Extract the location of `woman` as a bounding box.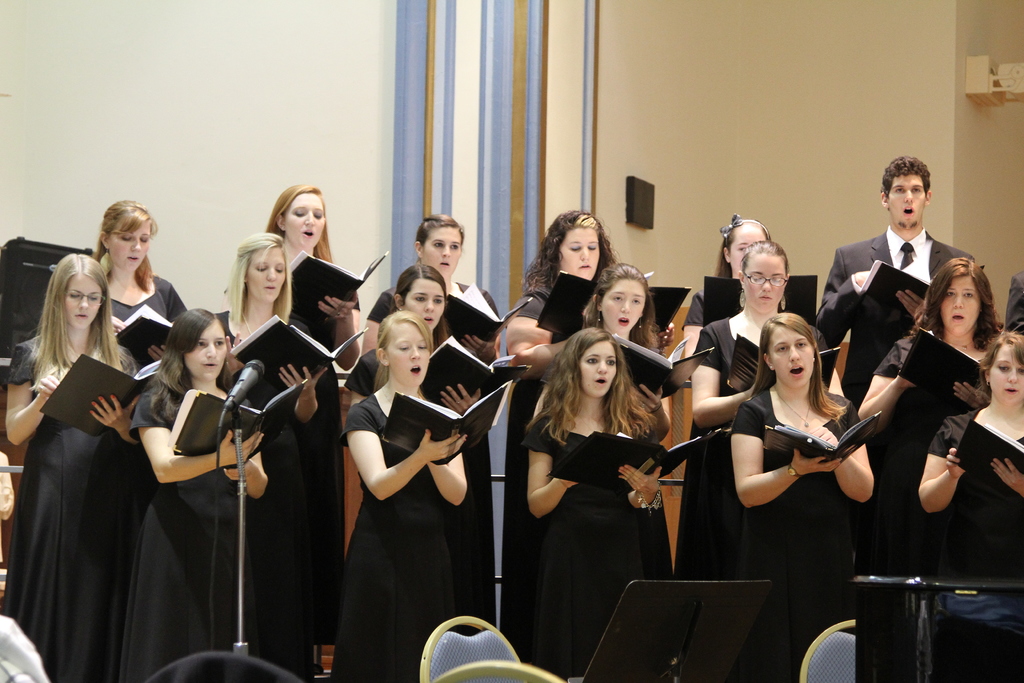
left=728, top=312, right=881, bottom=575.
